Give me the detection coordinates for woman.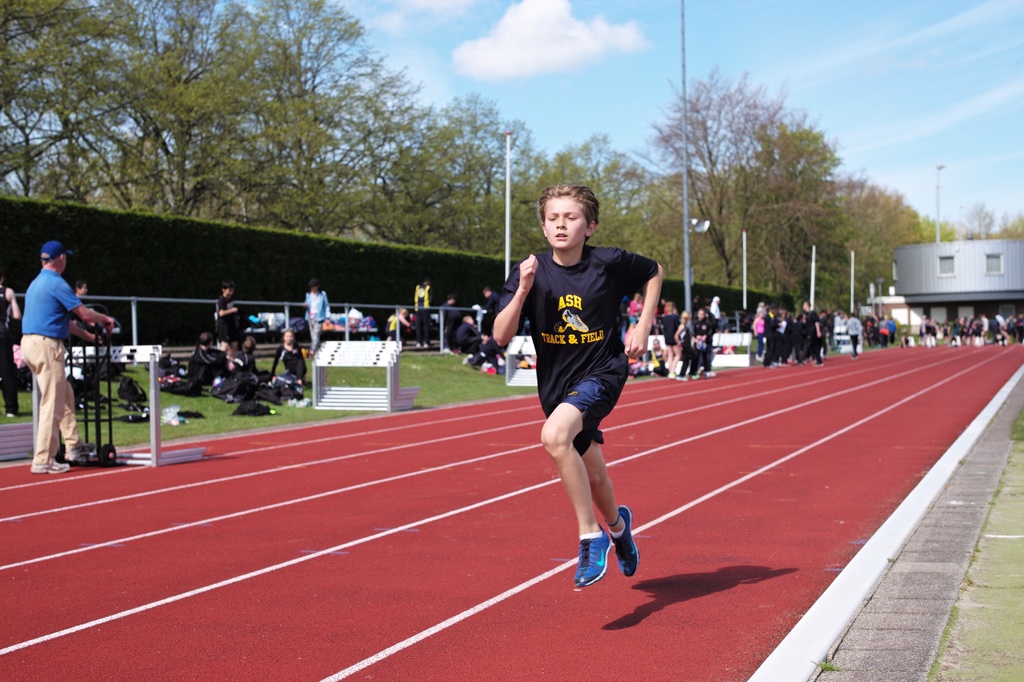
box=[385, 303, 410, 346].
